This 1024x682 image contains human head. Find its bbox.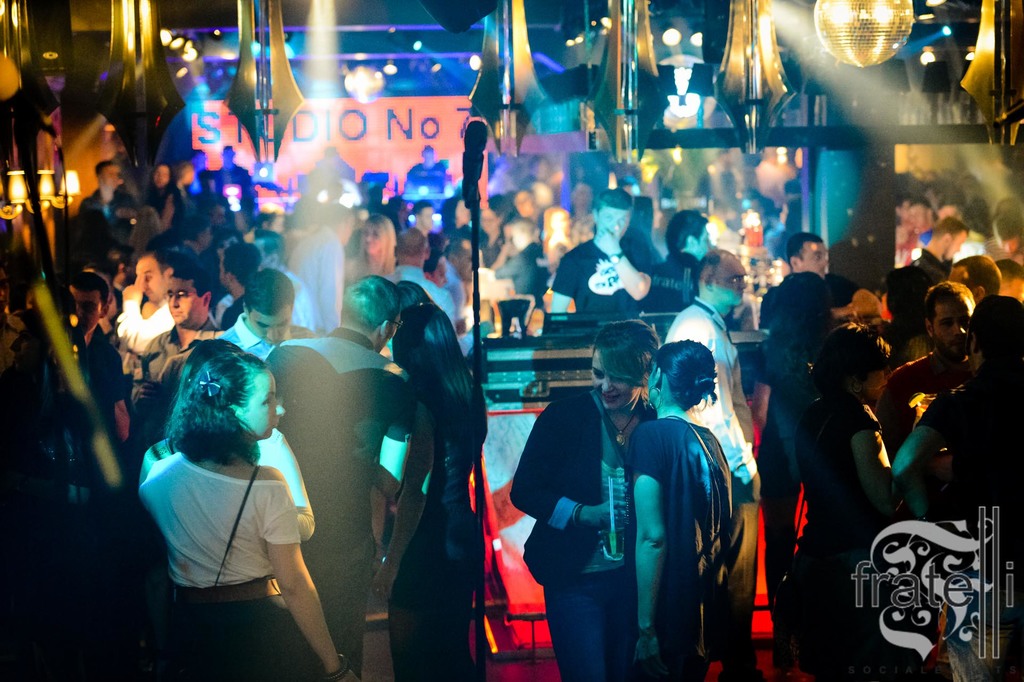
l=814, t=318, r=894, b=404.
